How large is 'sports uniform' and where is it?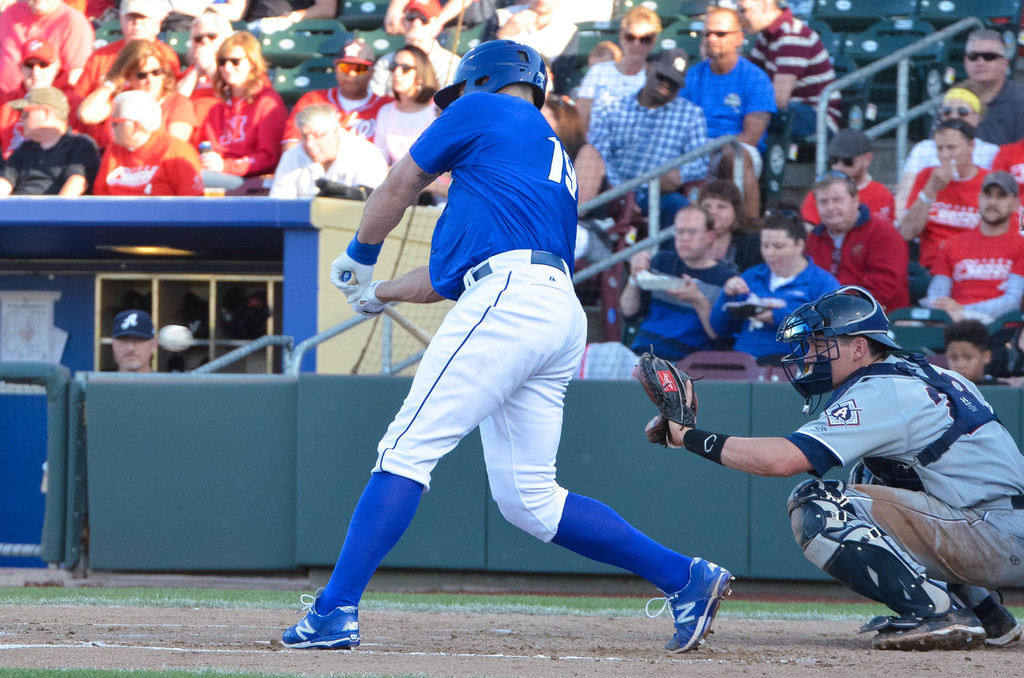
Bounding box: box=[0, 127, 93, 195].
